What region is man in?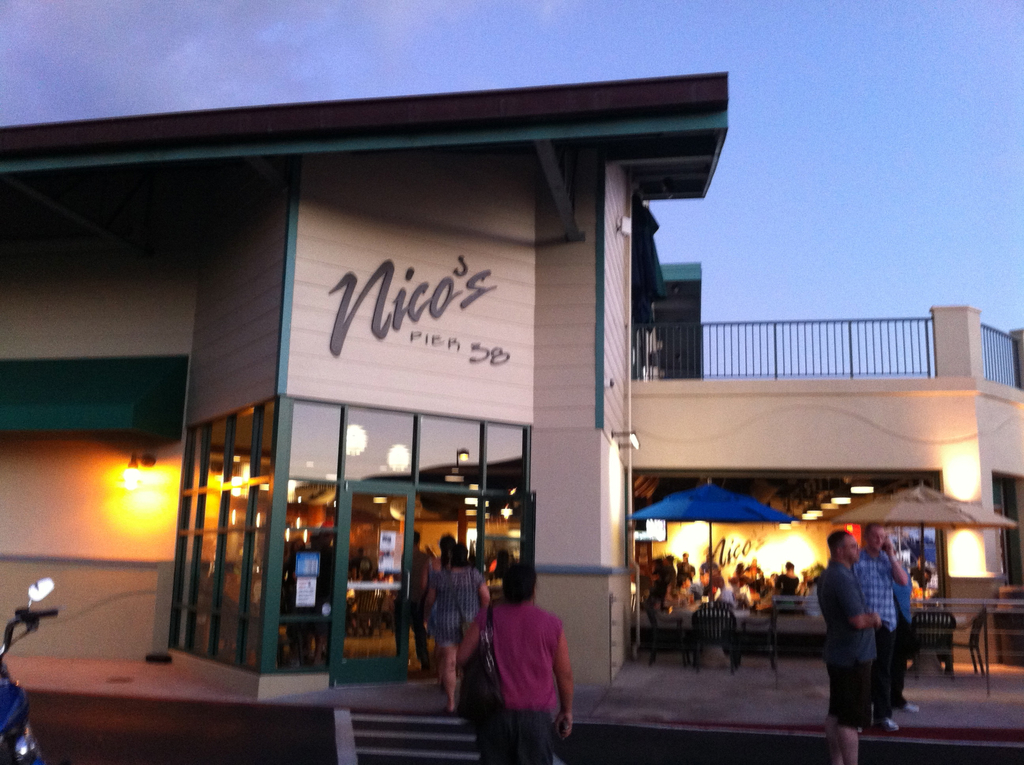
region(413, 534, 440, 670).
